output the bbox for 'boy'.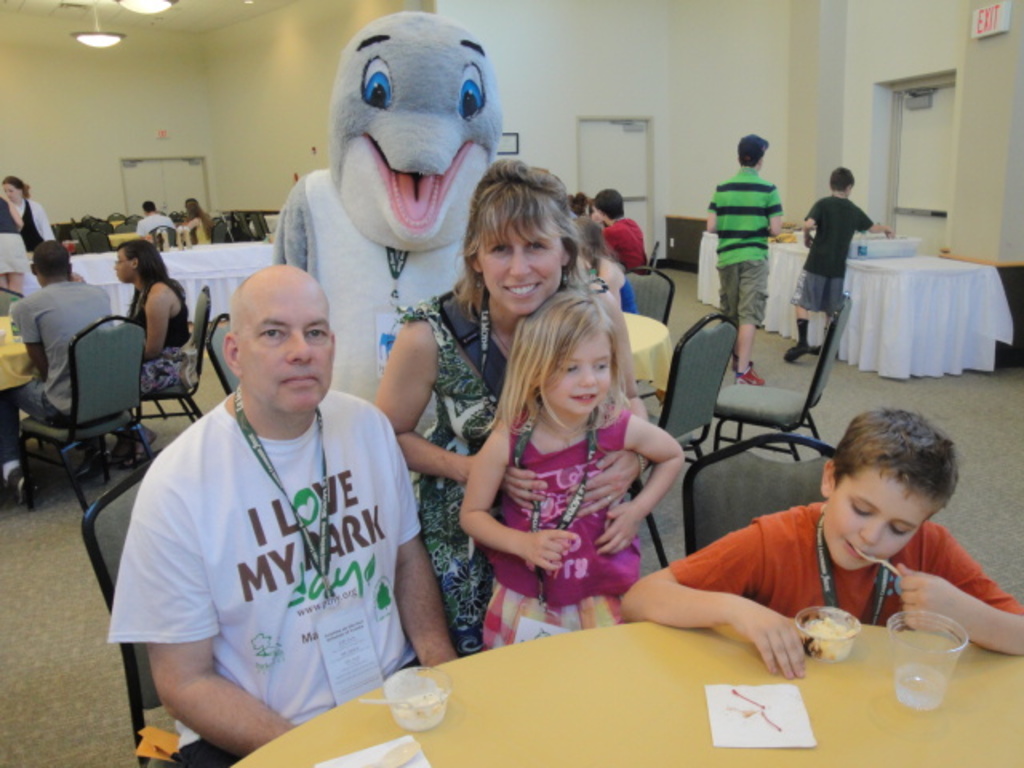
region(782, 166, 872, 362).
